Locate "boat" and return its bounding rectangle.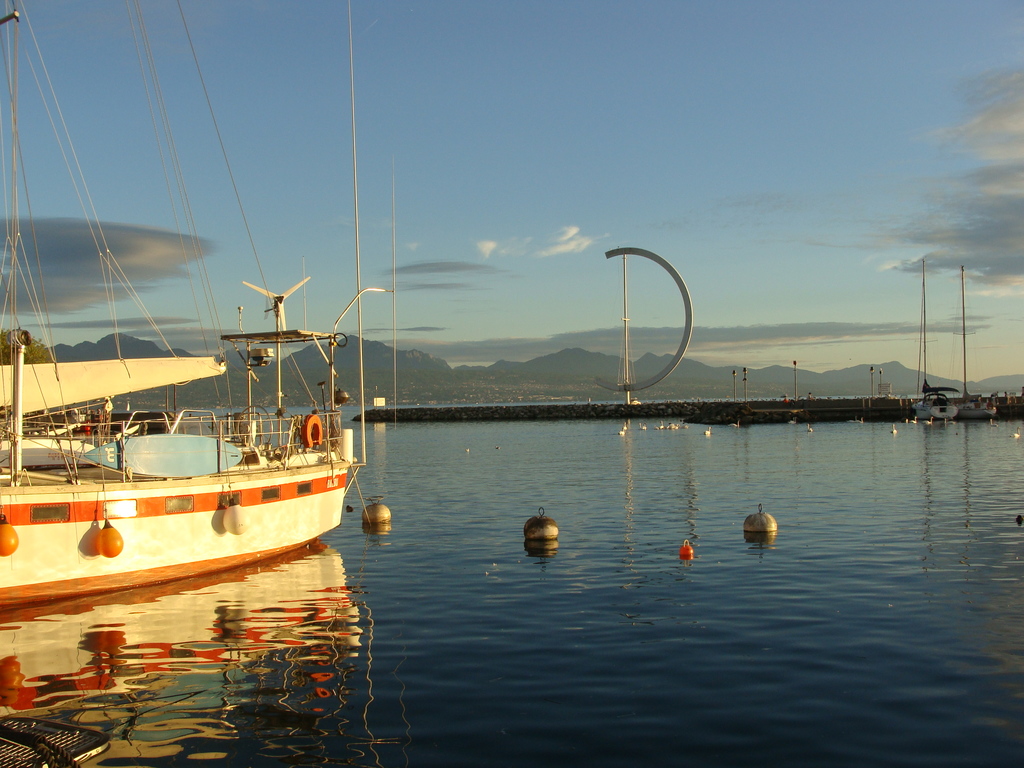
{"x1": 952, "y1": 266, "x2": 1000, "y2": 421}.
